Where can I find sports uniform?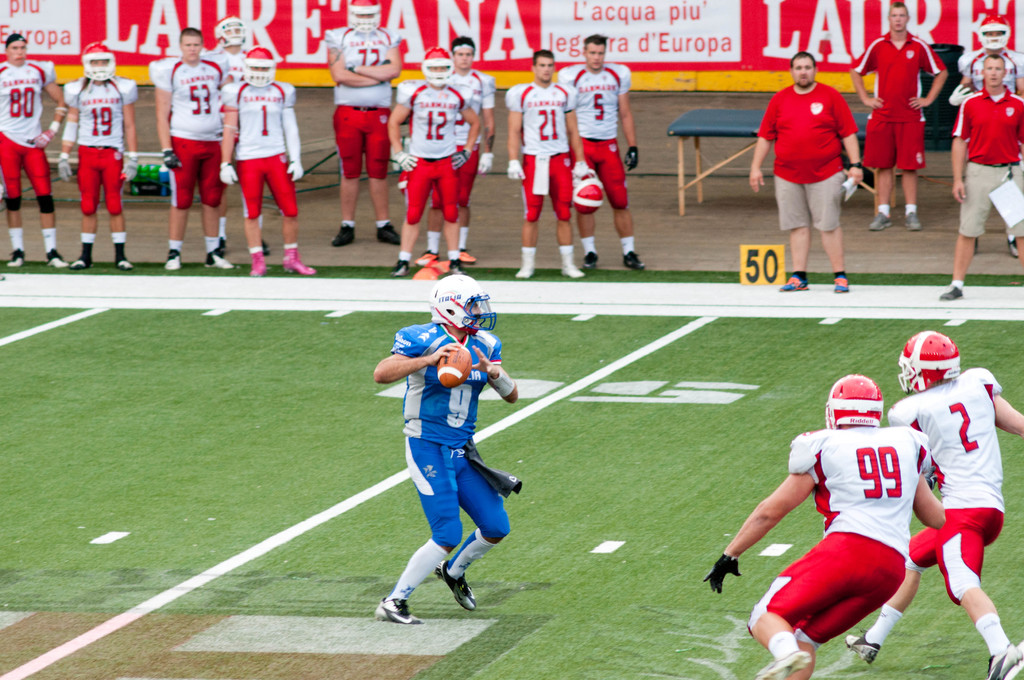
You can find it at box(849, 36, 940, 227).
